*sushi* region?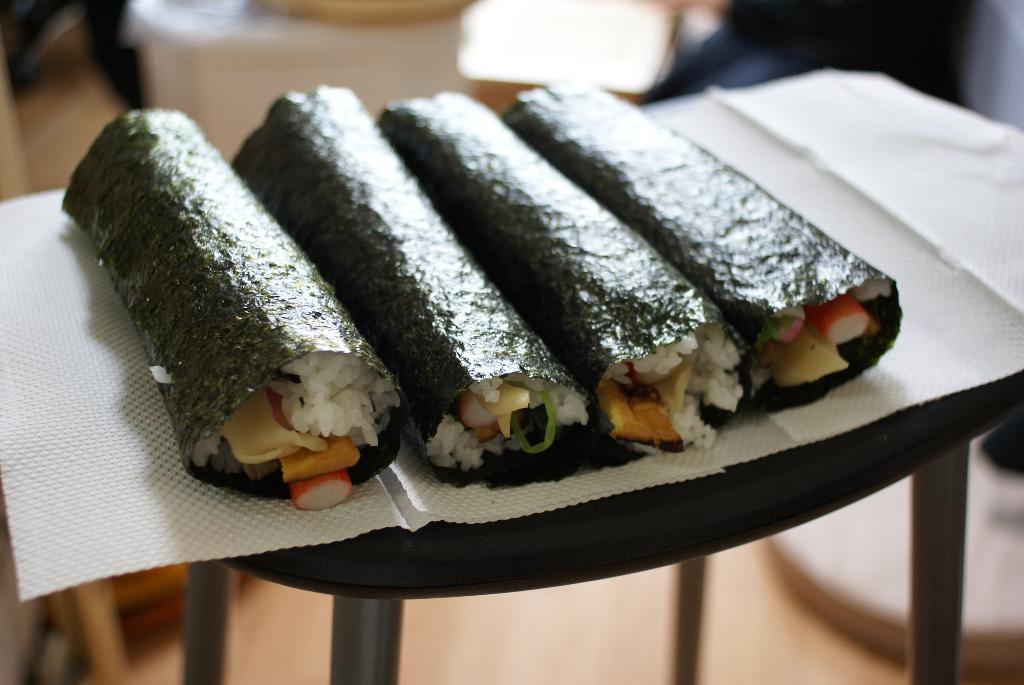
bbox=(56, 101, 399, 505)
